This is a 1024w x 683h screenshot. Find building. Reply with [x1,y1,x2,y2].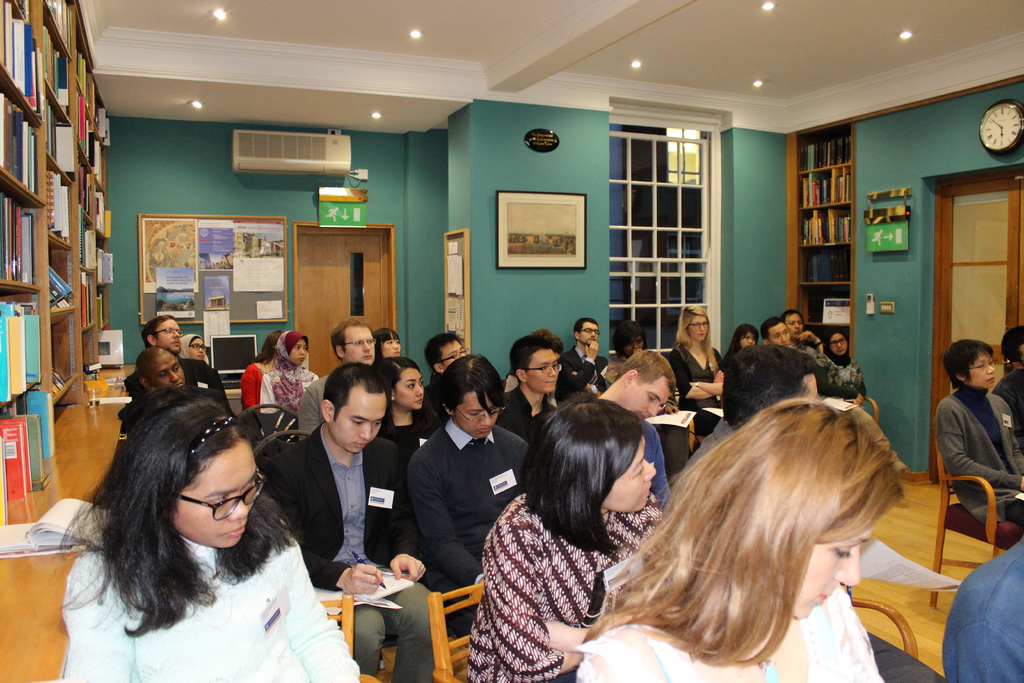
[0,0,1023,682].
